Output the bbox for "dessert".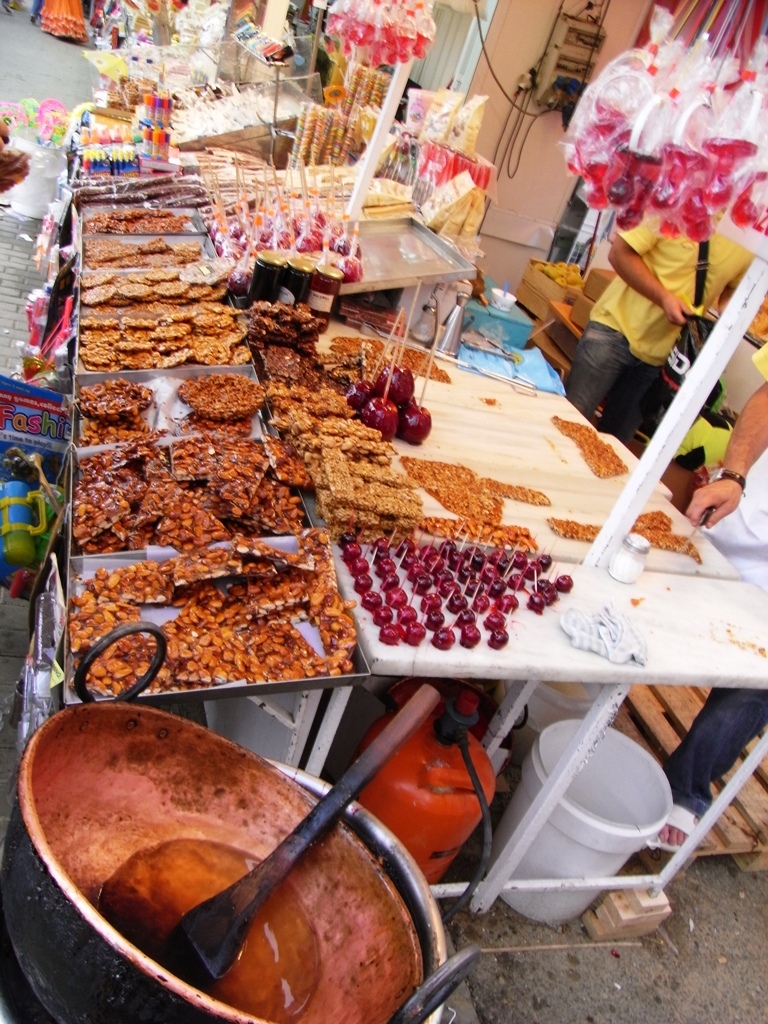
{"left": 83, "top": 376, "right": 125, "bottom": 439}.
